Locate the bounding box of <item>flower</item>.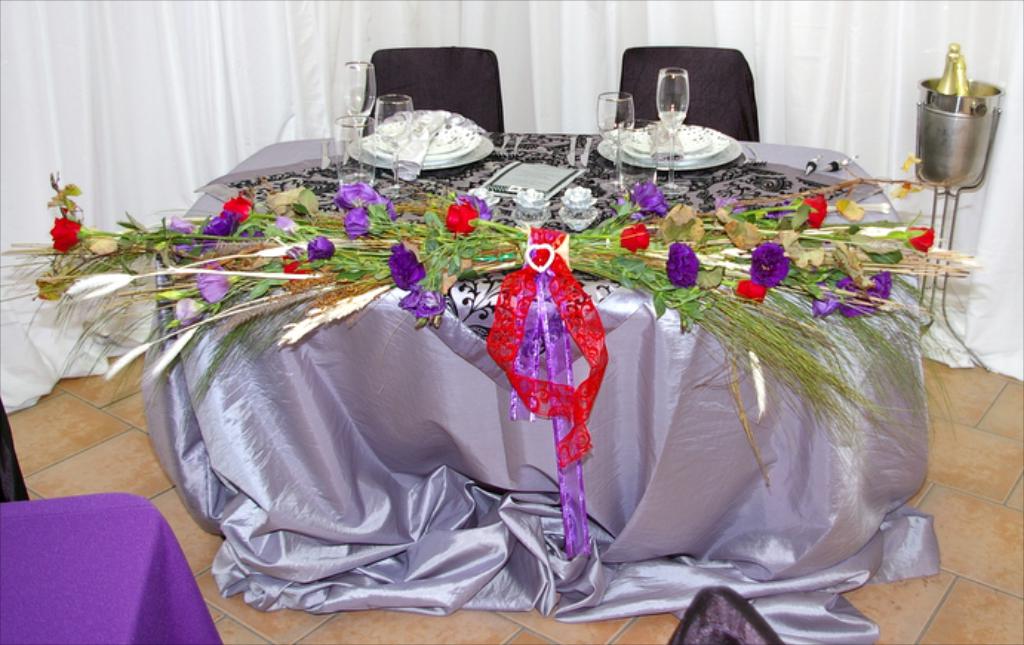
Bounding box: BBox(750, 240, 790, 288).
